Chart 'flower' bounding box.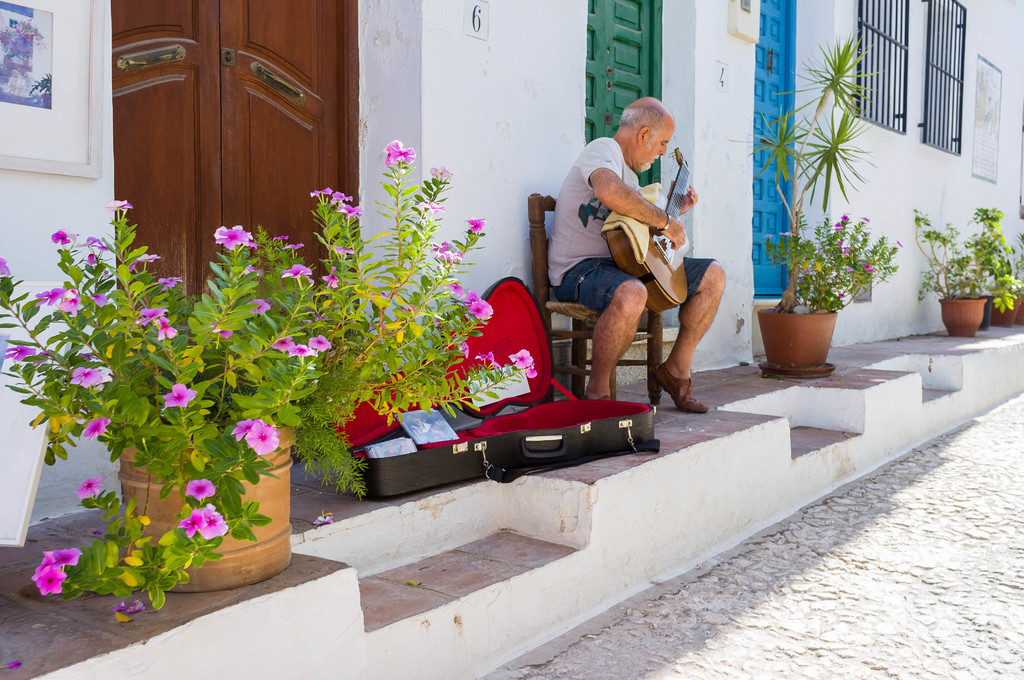
Charted: pyautogui.locateOnScreen(40, 285, 66, 304).
